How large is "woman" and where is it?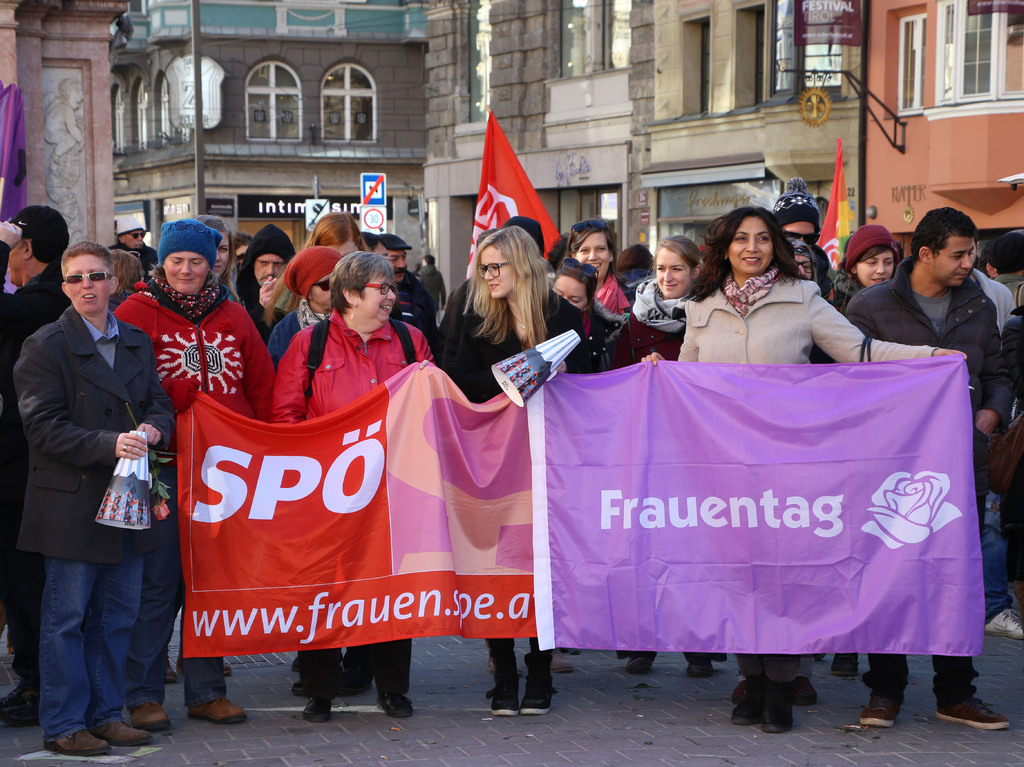
Bounding box: region(429, 218, 619, 724).
